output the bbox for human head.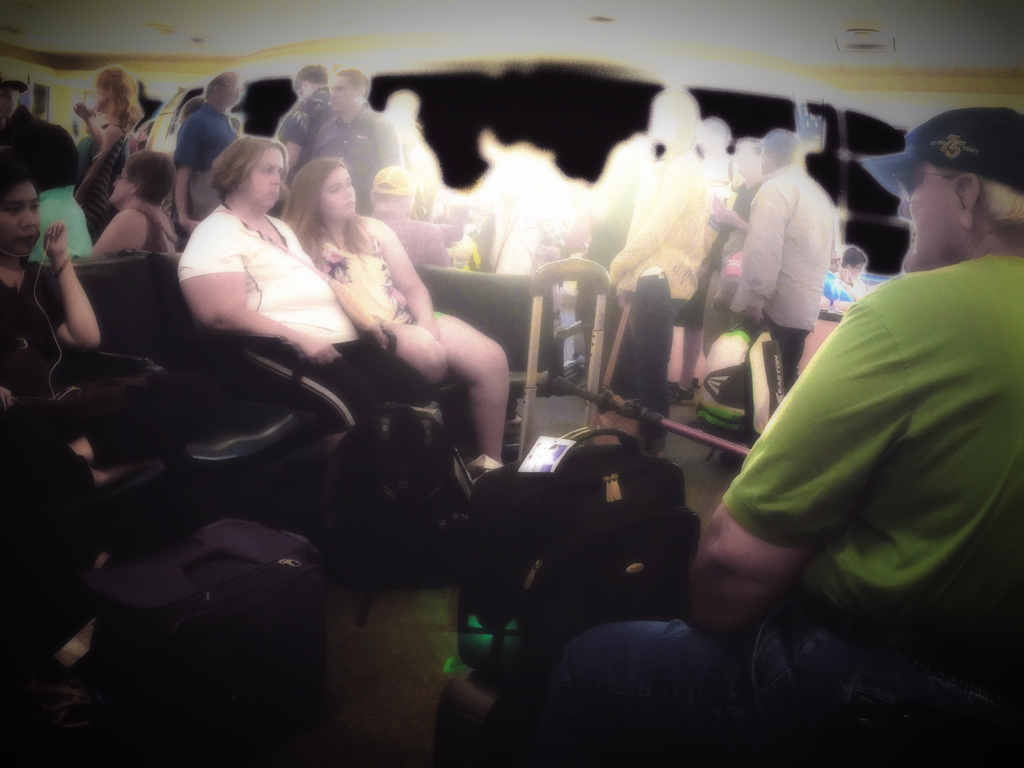
region(0, 66, 20, 123).
